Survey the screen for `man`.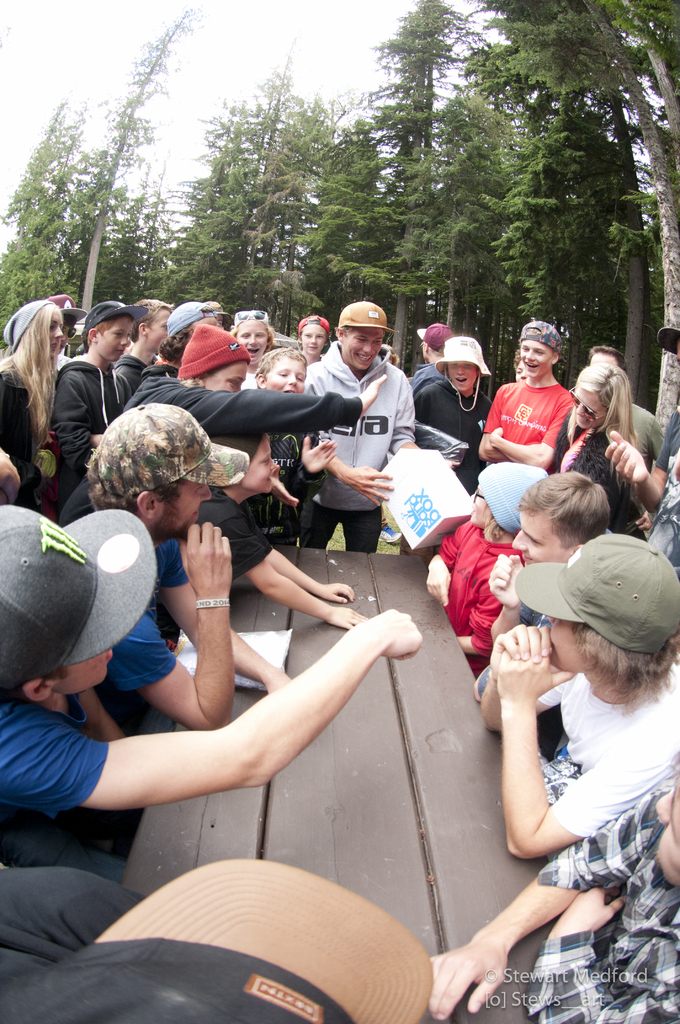
Survey found: BBox(42, 324, 389, 518).
